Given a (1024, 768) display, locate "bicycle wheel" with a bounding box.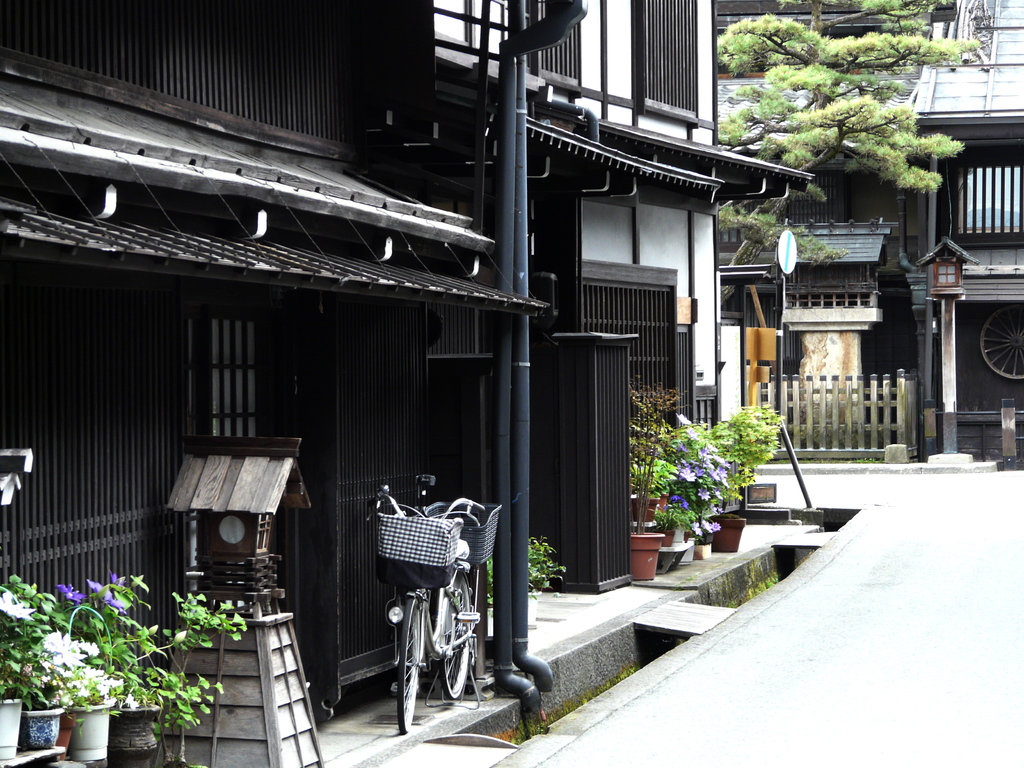
Located: detection(438, 568, 467, 699).
